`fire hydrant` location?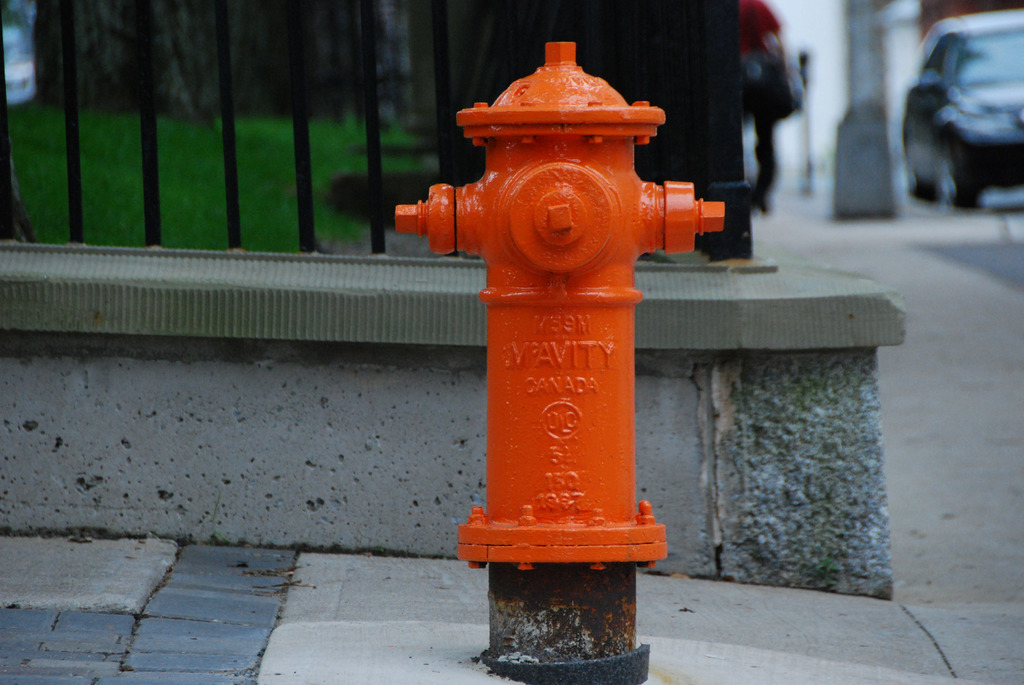
x1=393, y1=38, x2=725, y2=684
